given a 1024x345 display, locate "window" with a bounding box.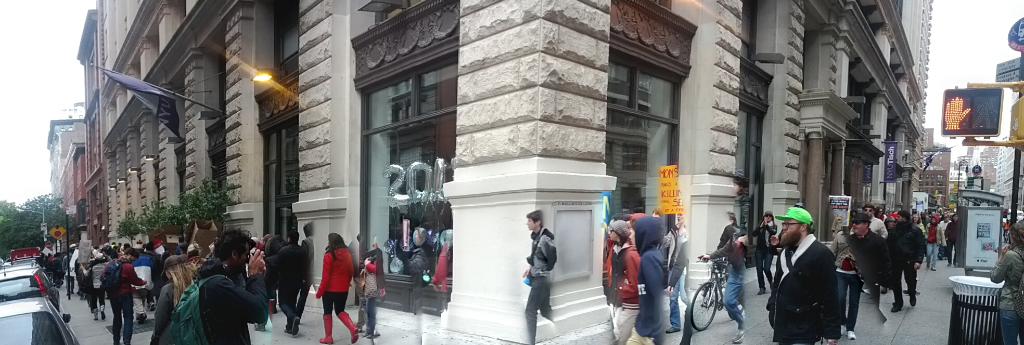
Located: {"x1": 636, "y1": 63, "x2": 671, "y2": 111}.
